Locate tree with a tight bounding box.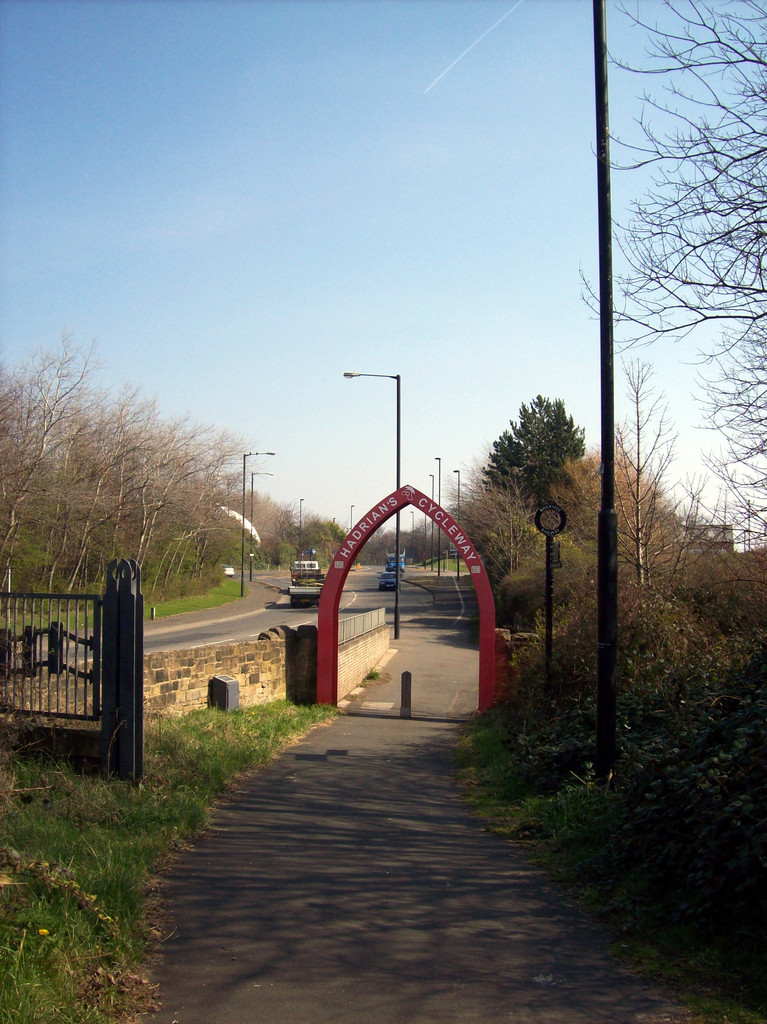
pyautogui.locateOnScreen(474, 447, 682, 602).
